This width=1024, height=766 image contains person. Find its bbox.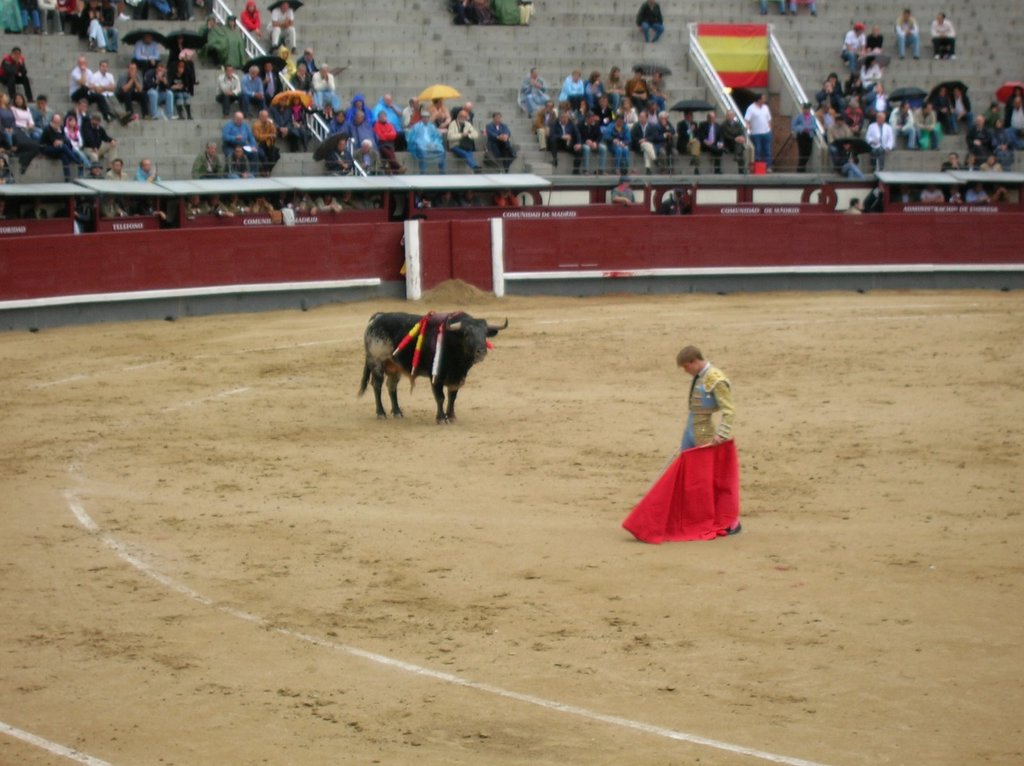
101/156/132/180.
